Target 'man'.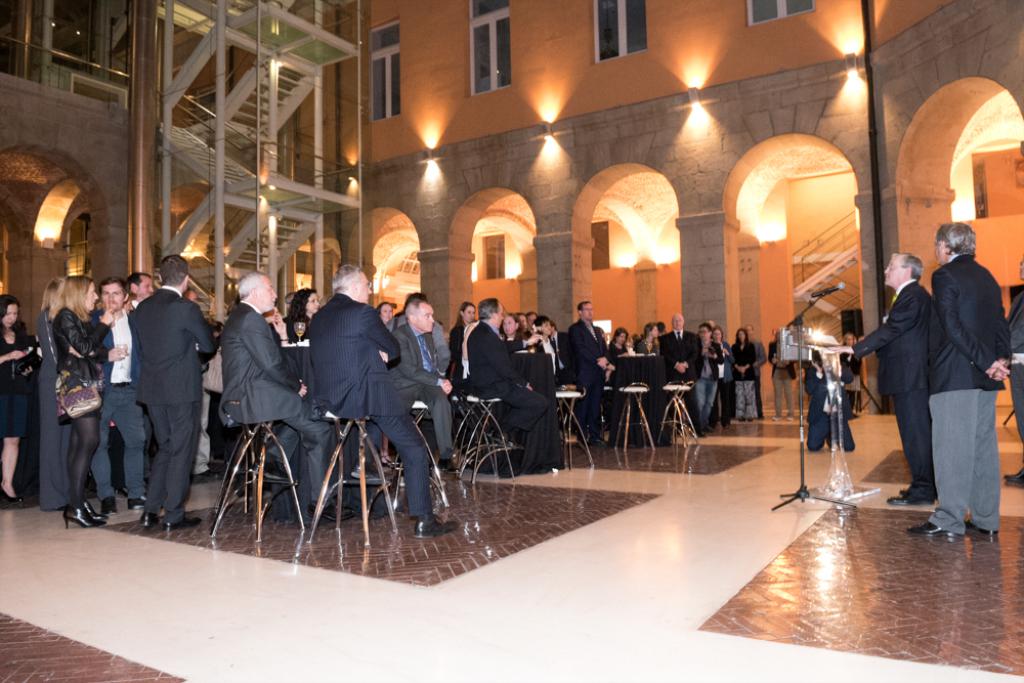
Target region: detection(906, 222, 1014, 545).
